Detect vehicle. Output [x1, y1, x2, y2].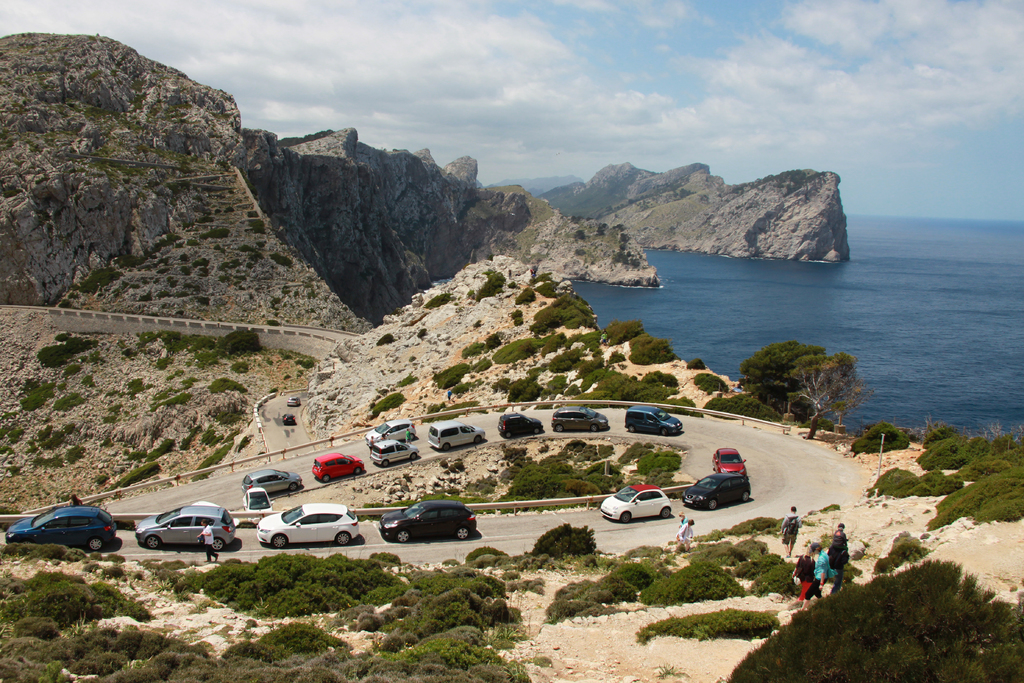
[237, 466, 301, 500].
